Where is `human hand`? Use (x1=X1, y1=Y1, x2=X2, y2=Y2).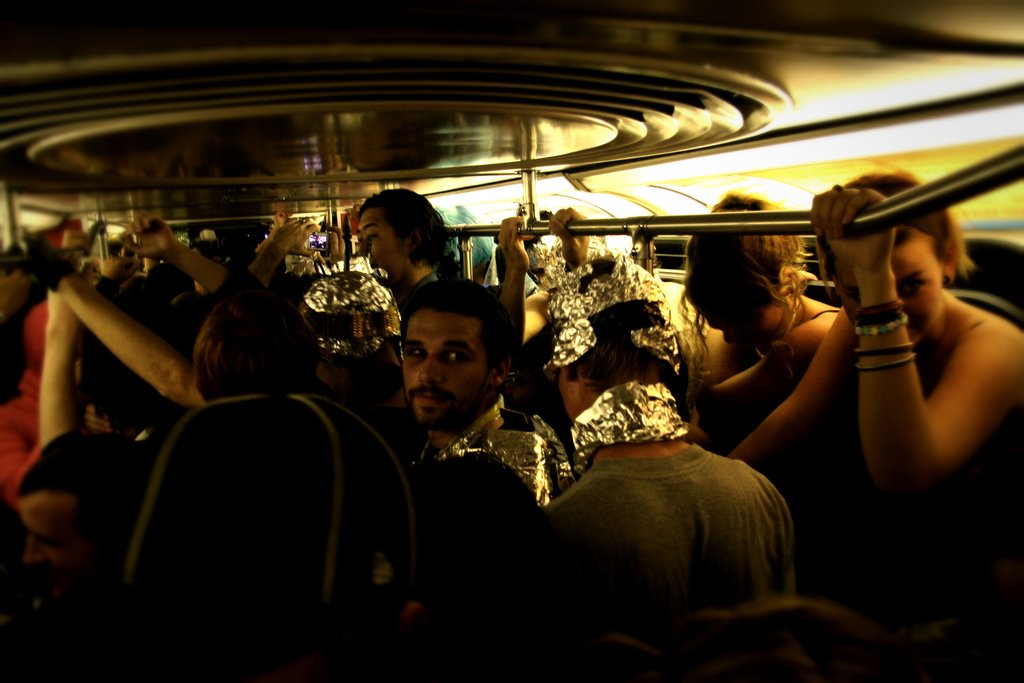
(x1=546, y1=206, x2=591, y2=267).
